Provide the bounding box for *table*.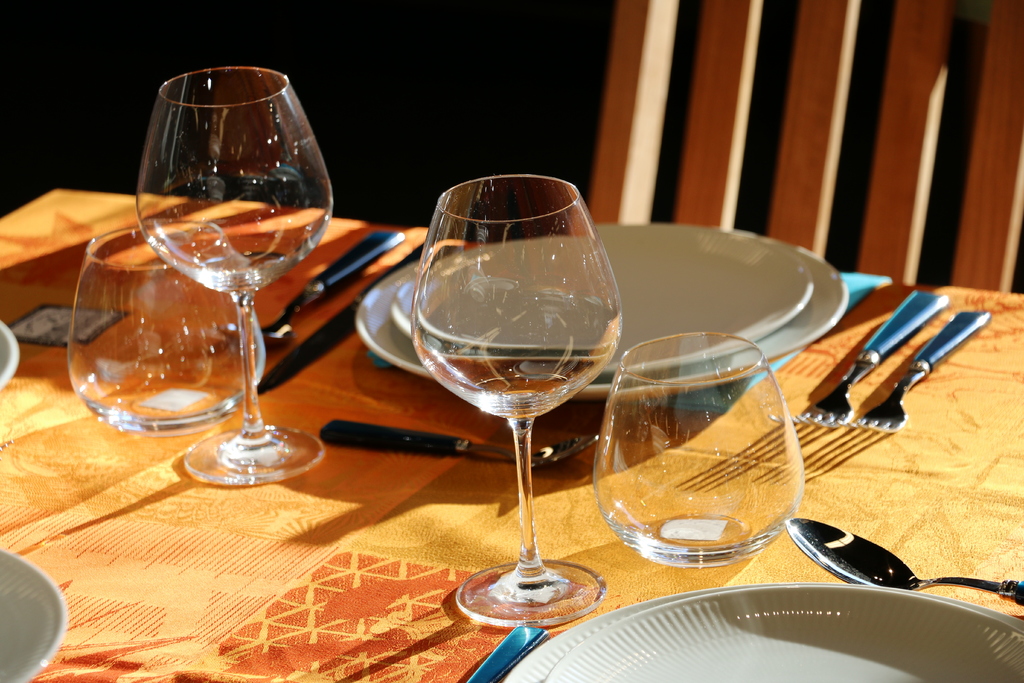
[12,102,999,682].
